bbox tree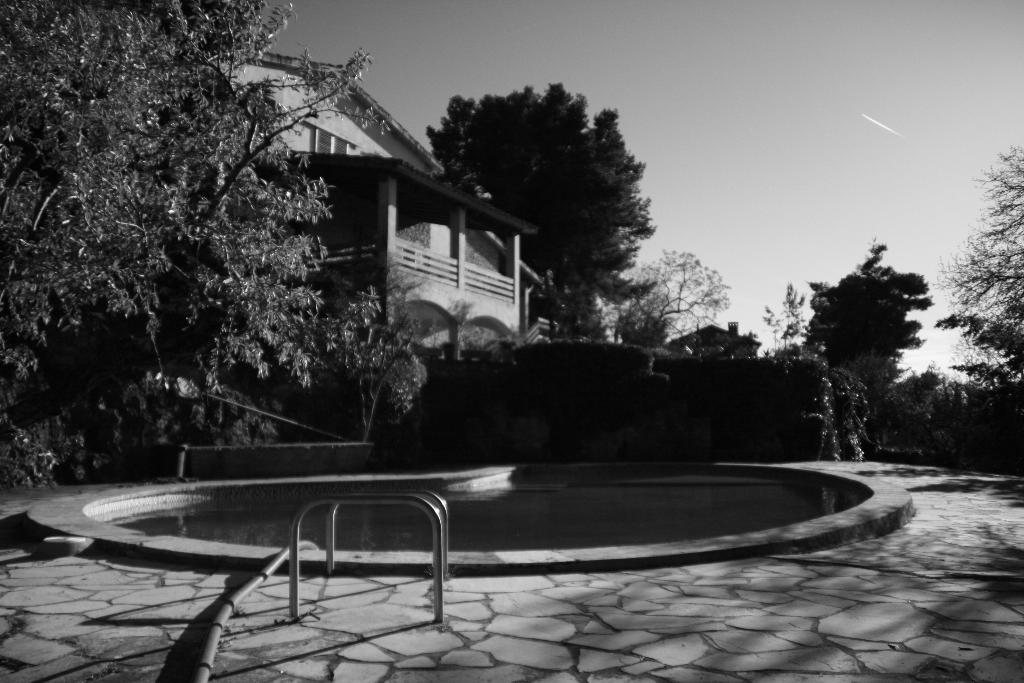
x1=940 y1=320 x2=1023 y2=463
